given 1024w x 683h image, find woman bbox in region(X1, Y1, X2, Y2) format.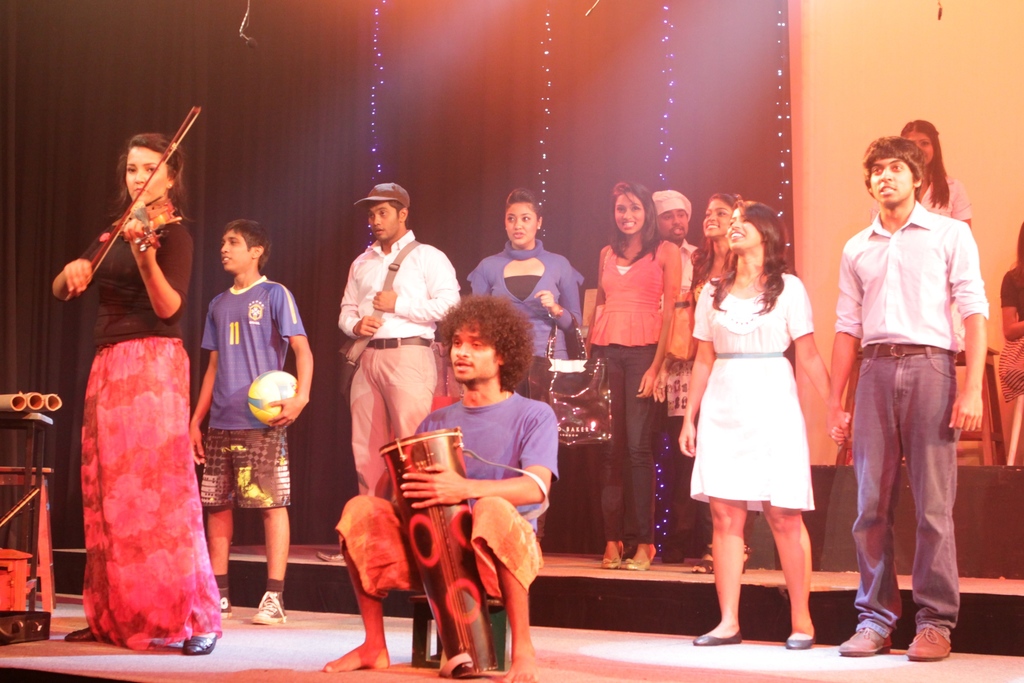
region(460, 186, 587, 558).
